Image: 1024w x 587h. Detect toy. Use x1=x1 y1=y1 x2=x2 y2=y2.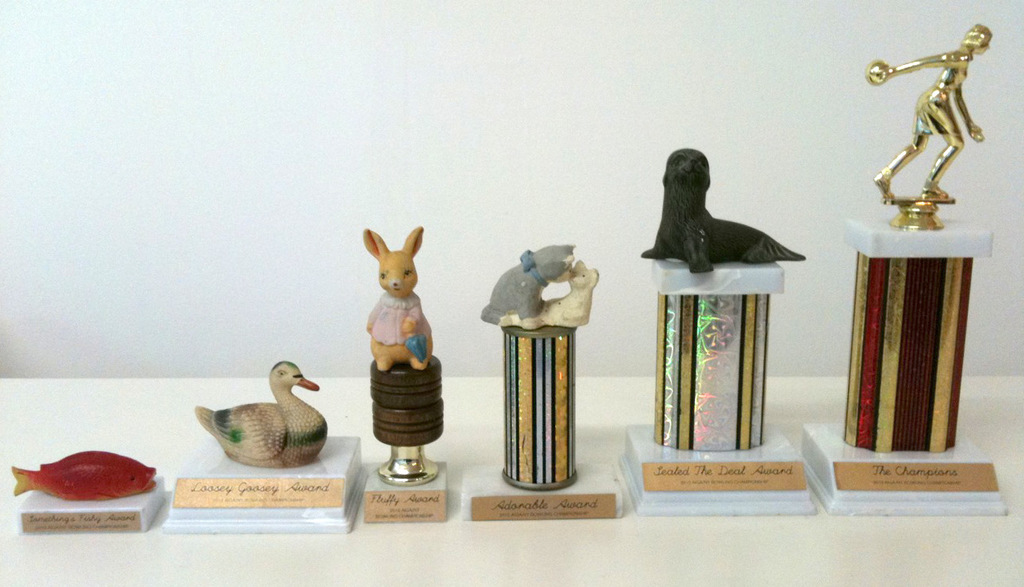
x1=11 y1=451 x2=156 y2=503.
